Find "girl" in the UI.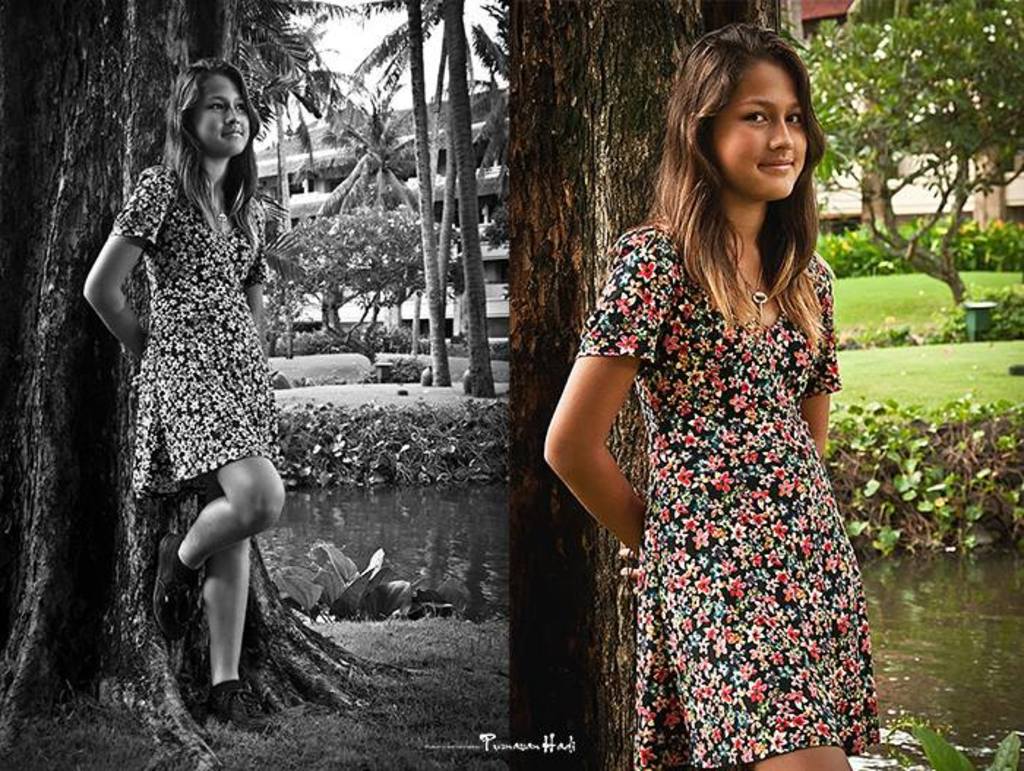
UI element at 541,23,884,770.
